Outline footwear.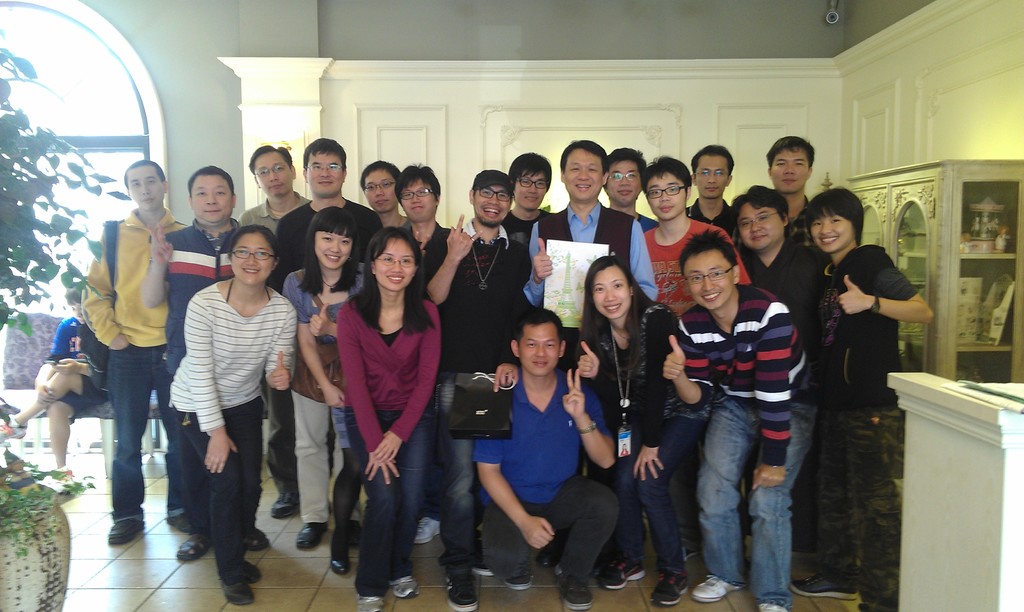
Outline: bbox=(604, 563, 639, 595).
